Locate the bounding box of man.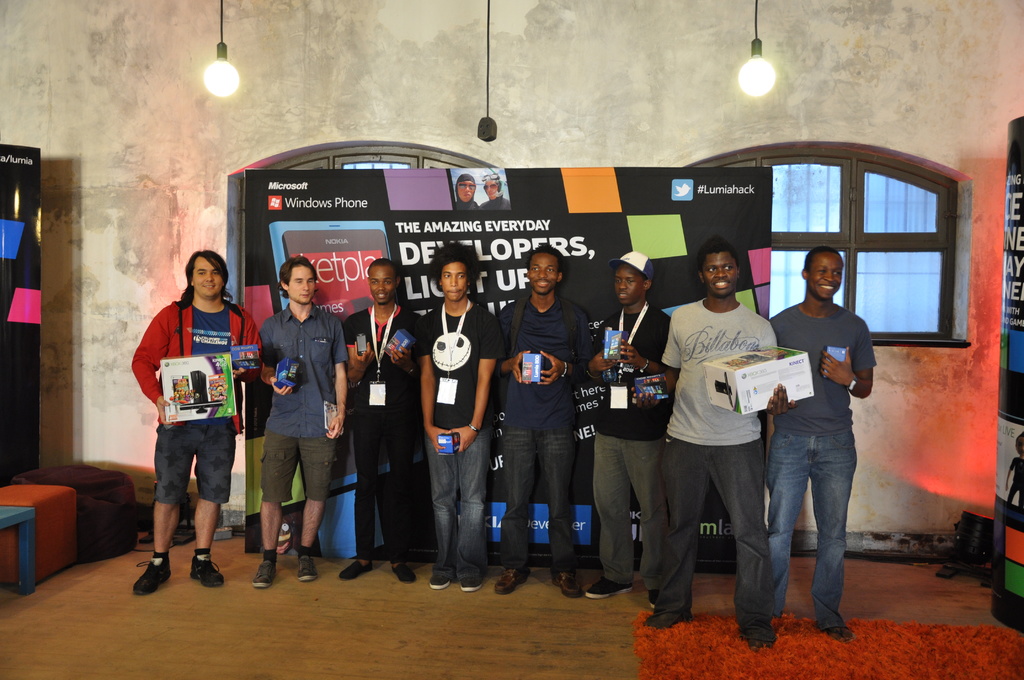
Bounding box: [251, 256, 349, 584].
